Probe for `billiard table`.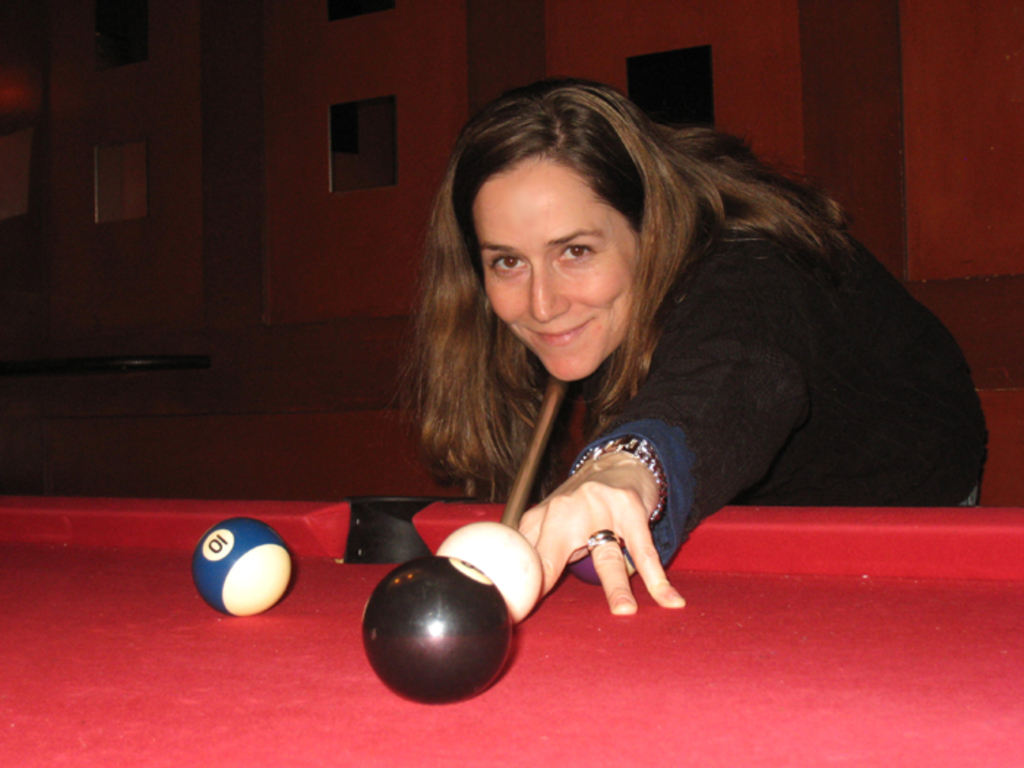
Probe result: <bbox>0, 493, 1023, 767</bbox>.
